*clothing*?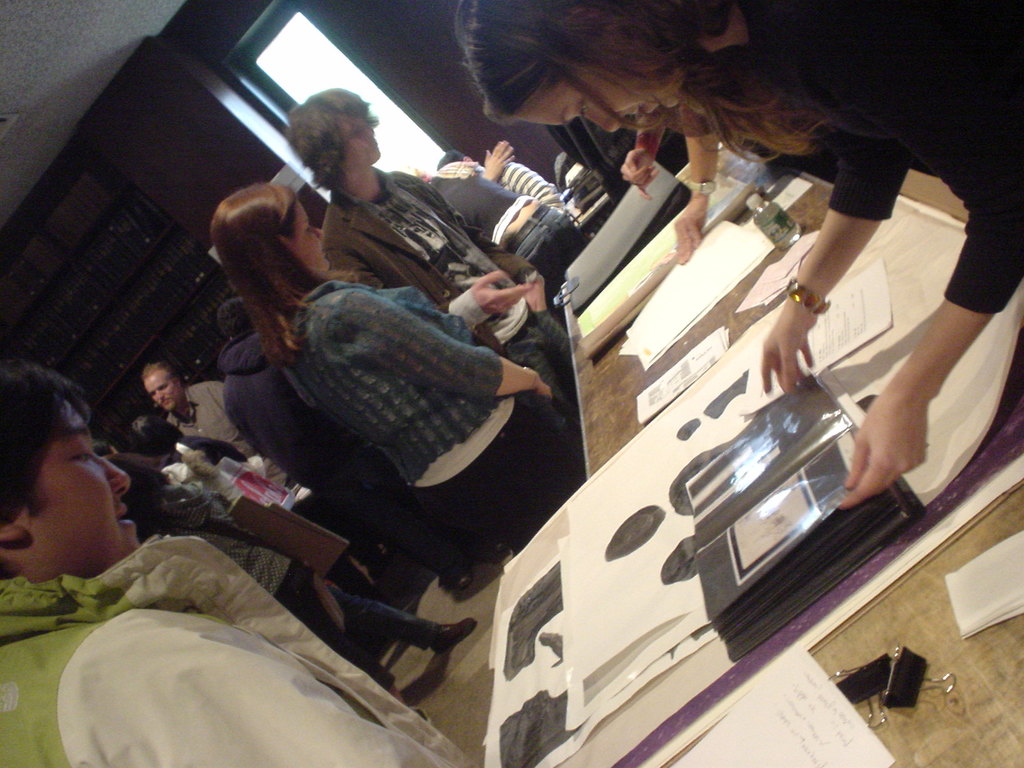
bbox=(168, 381, 250, 463)
